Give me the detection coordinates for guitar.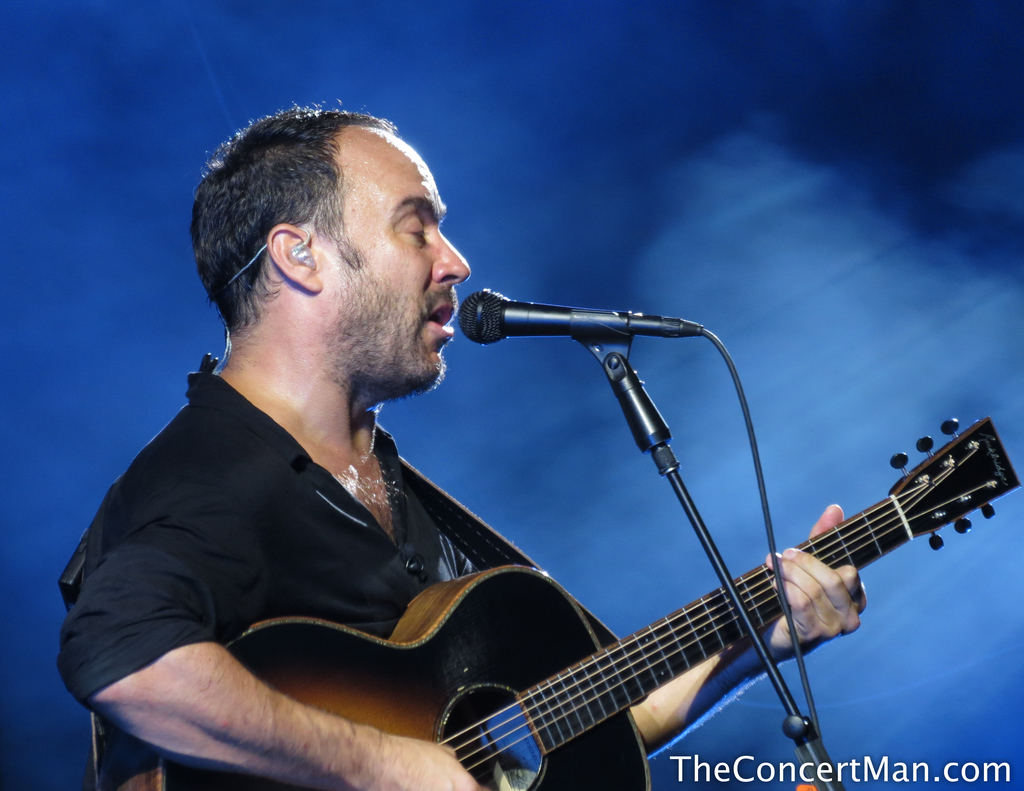
[133,348,953,790].
